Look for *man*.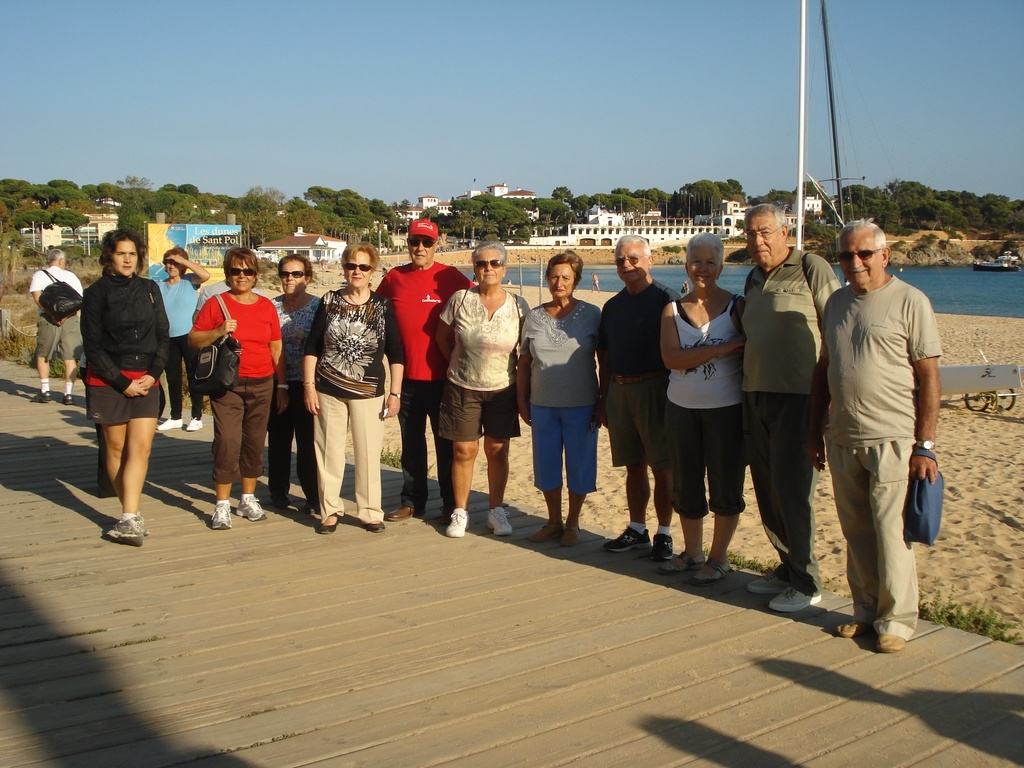
Found: (25, 243, 84, 404).
